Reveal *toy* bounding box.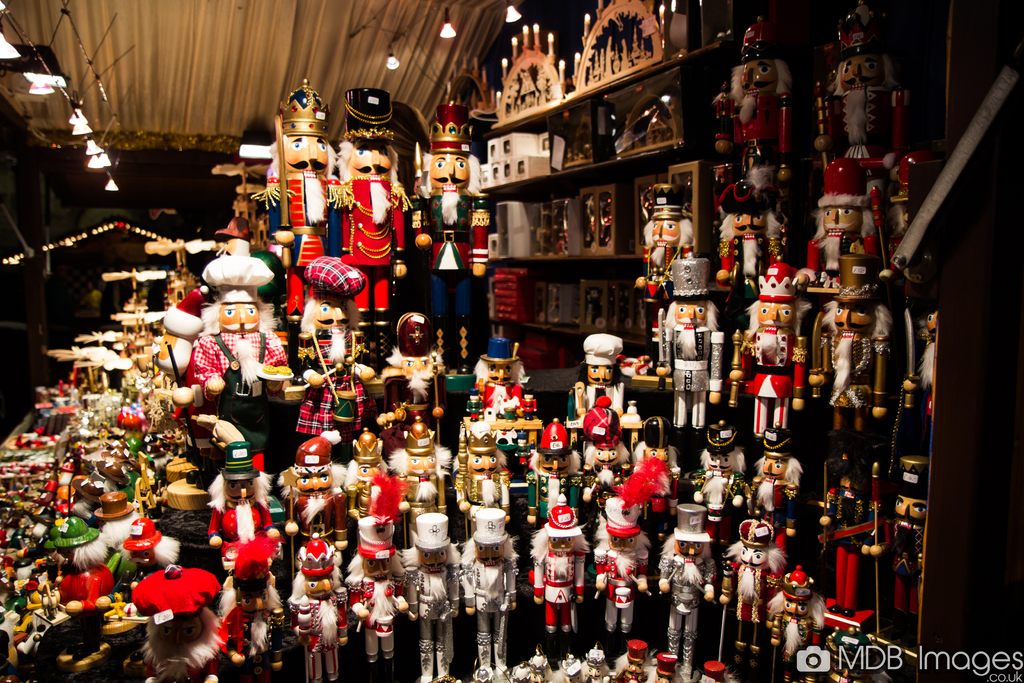
Revealed: [561, 327, 640, 438].
